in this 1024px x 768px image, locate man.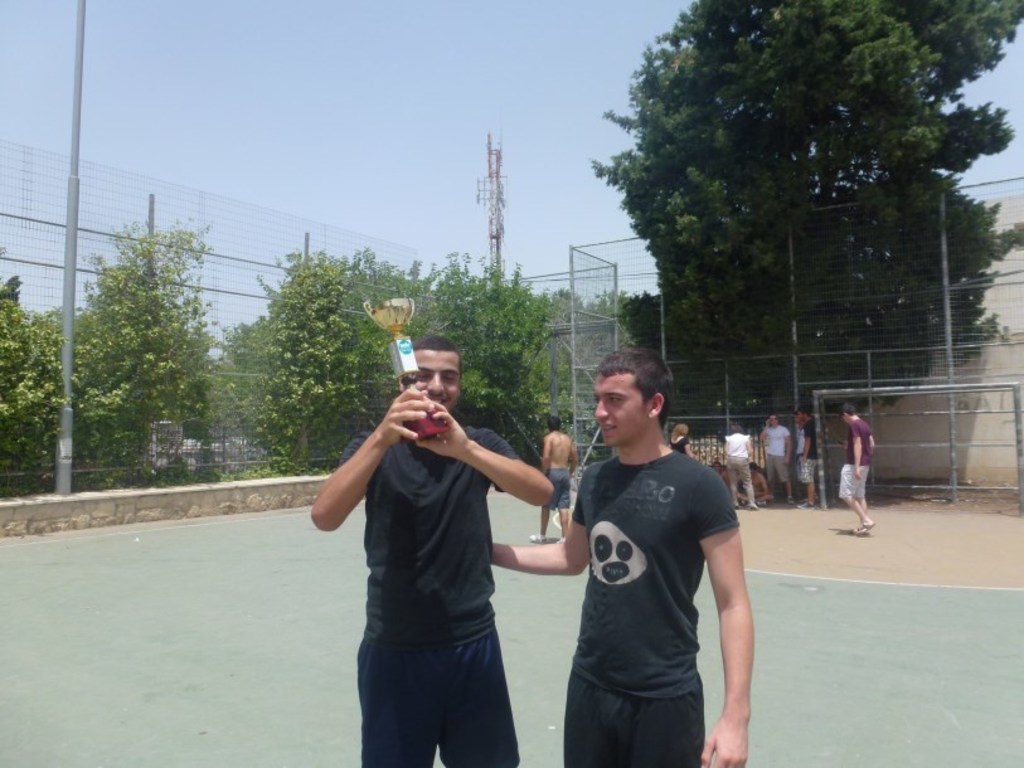
Bounding box: [left=490, top=351, right=753, bottom=767].
